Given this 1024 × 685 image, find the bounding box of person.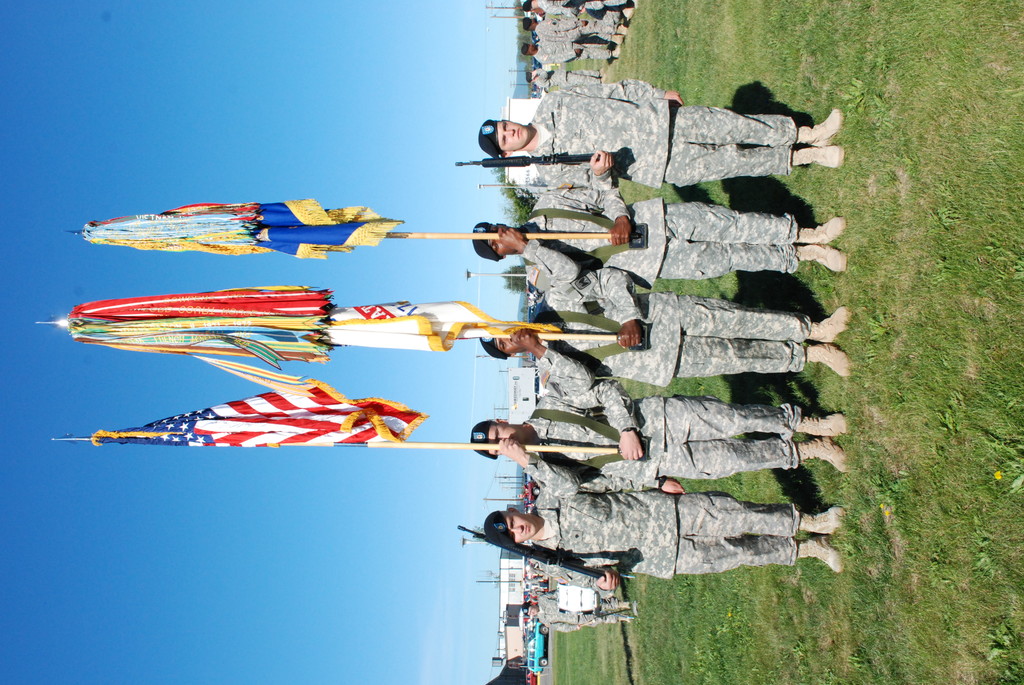
(left=524, top=0, right=627, bottom=19).
